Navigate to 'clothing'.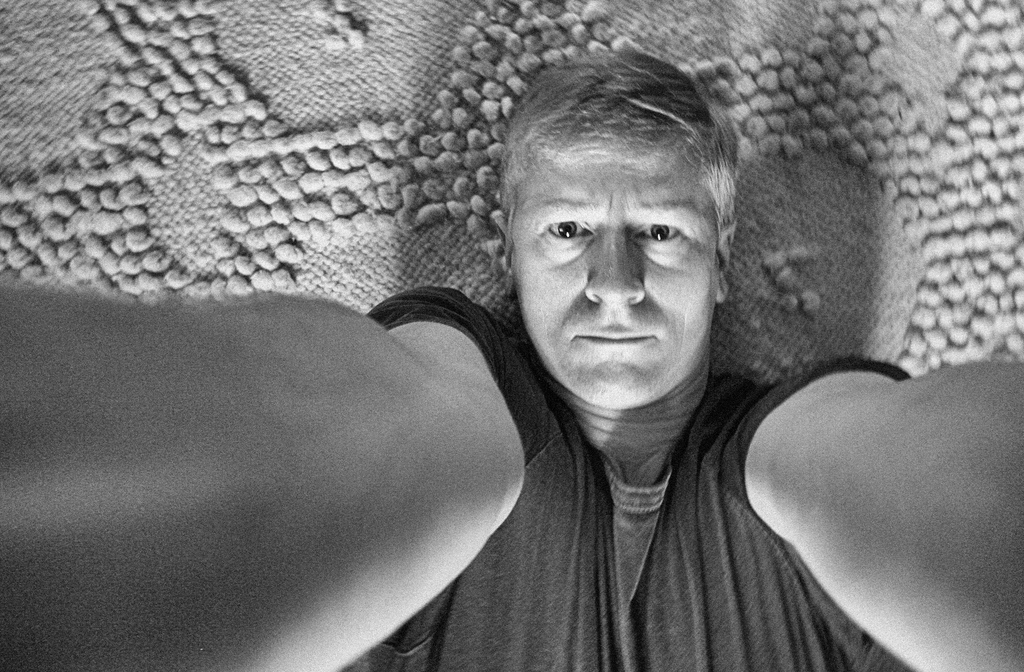
Navigation target: [left=380, top=322, right=899, bottom=659].
